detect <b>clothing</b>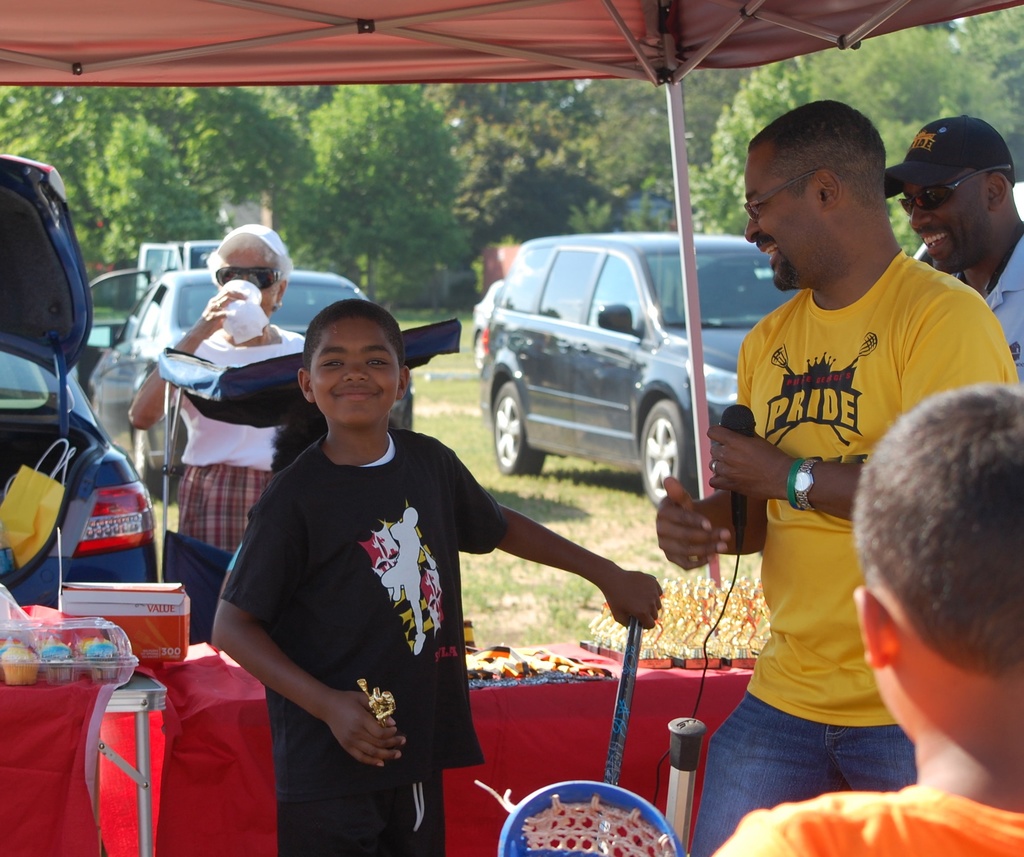
720:781:1023:856
